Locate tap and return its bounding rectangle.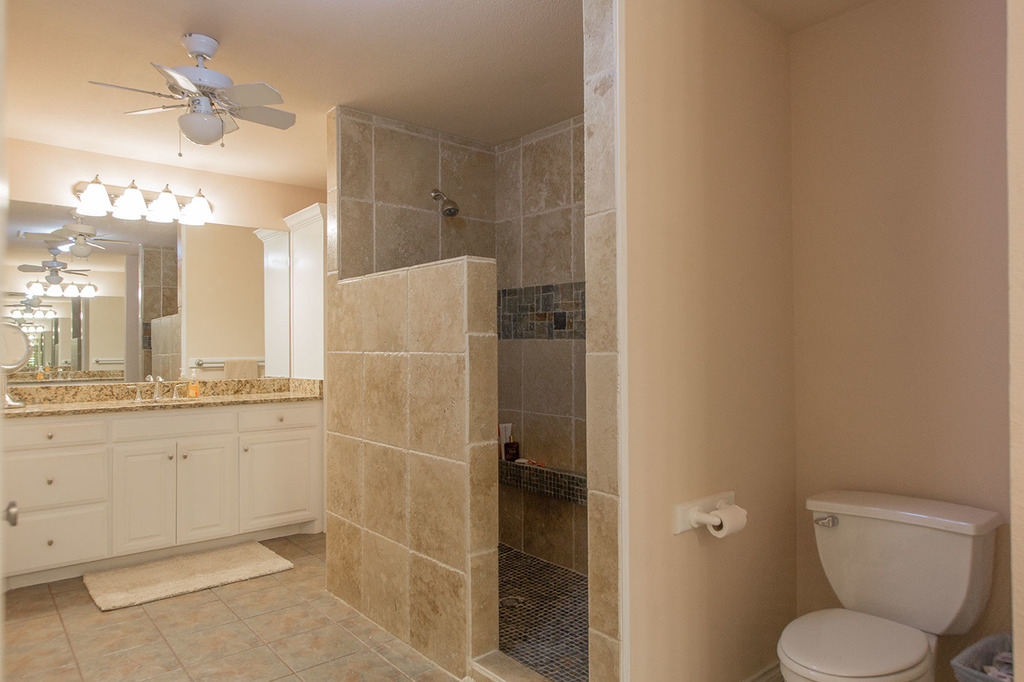
BBox(147, 371, 172, 403).
